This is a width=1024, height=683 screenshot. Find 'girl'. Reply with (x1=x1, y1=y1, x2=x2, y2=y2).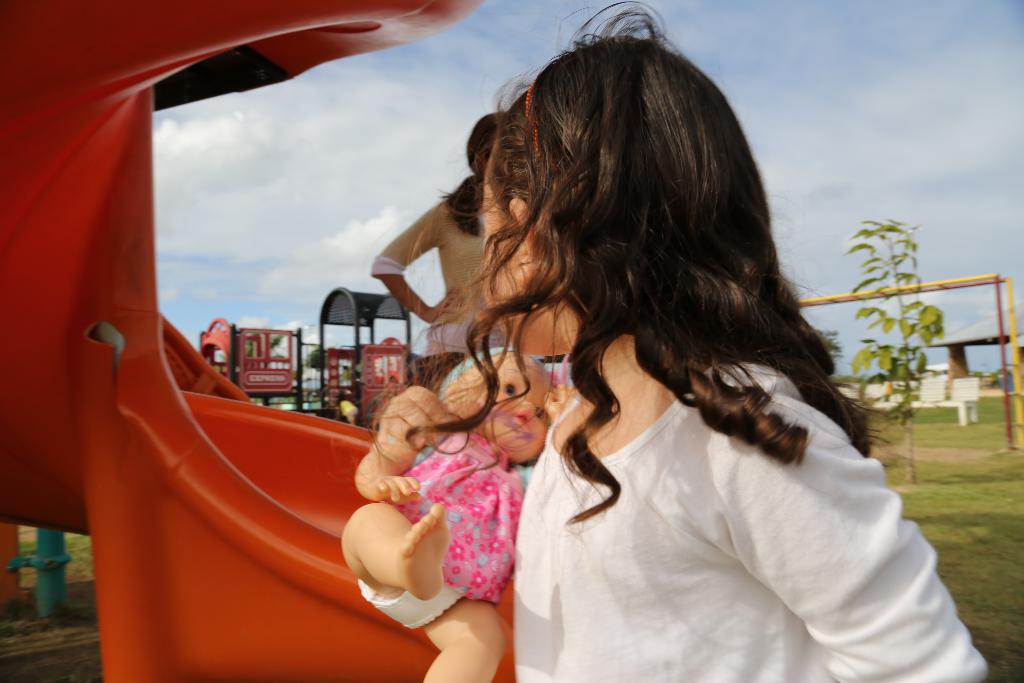
(x1=373, y1=108, x2=547, y2=381).
